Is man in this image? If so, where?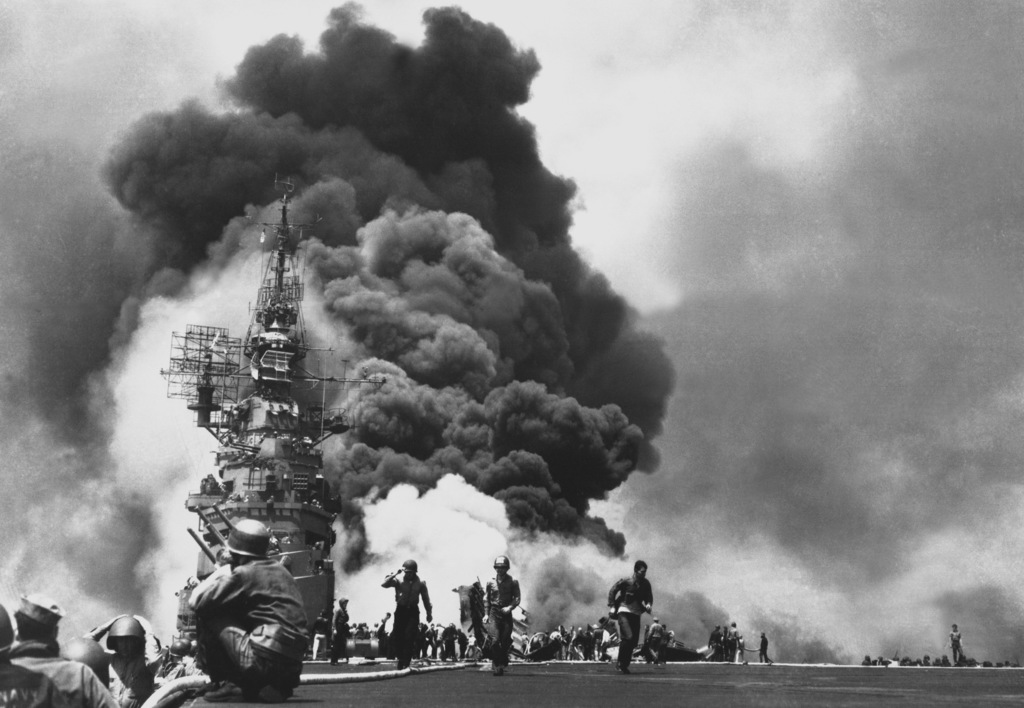
Yes, at locate(484, 551, 521, 675).
